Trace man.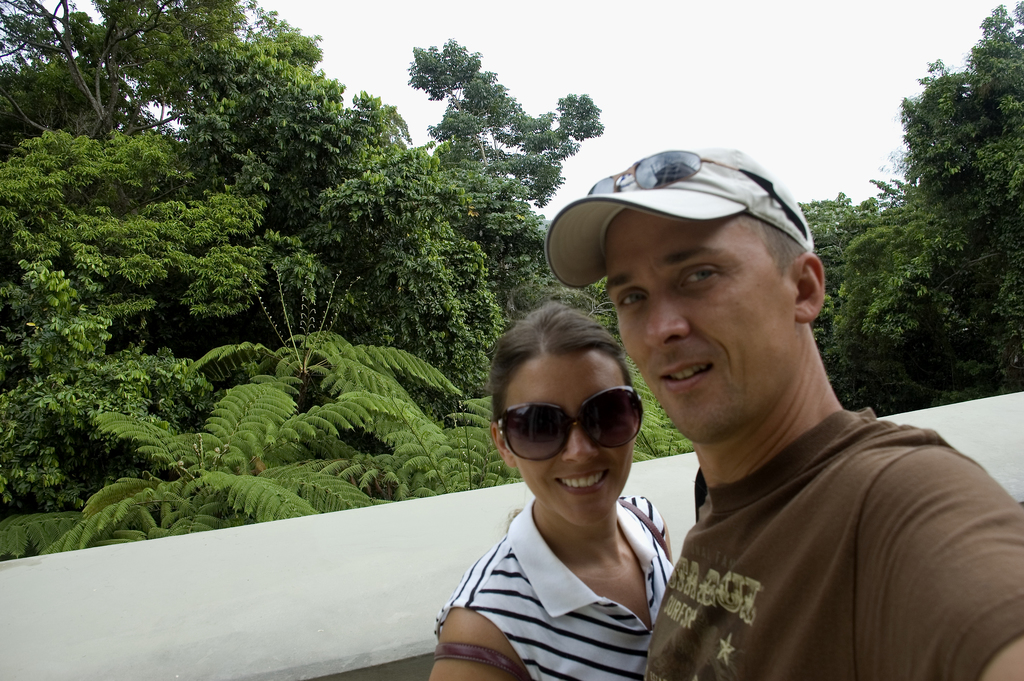
Traced to bbox(549, 158, 1000, 663).
